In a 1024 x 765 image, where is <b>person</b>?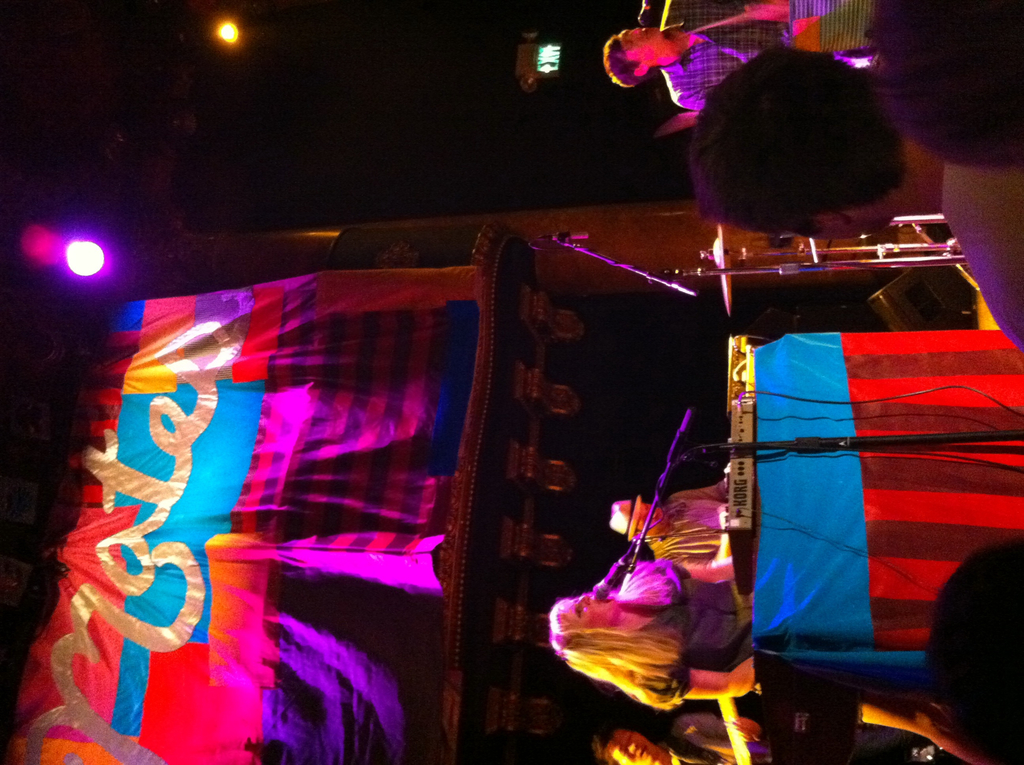
locate(604, 3, 871, 110).
